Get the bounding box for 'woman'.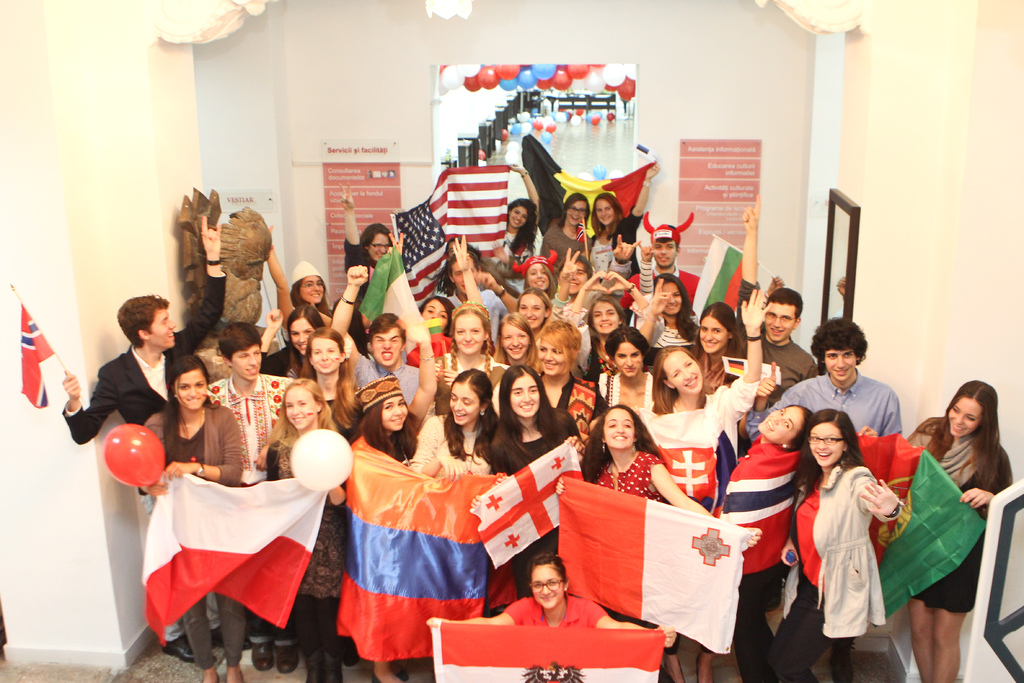
<box>908,378,1021,682</box>.
